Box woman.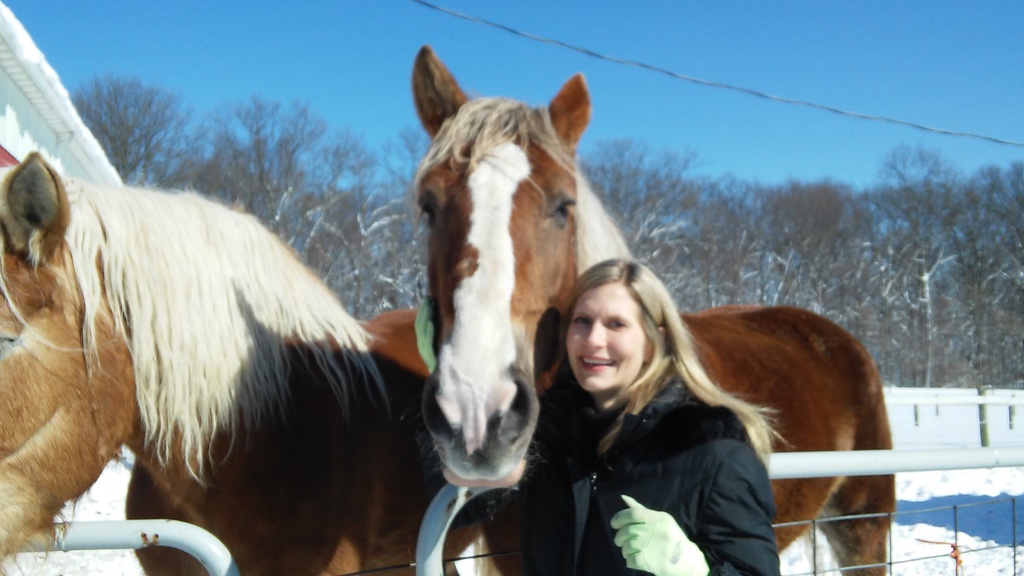
pyautogui.locateOnScreen(528, 228, 794, 572).
